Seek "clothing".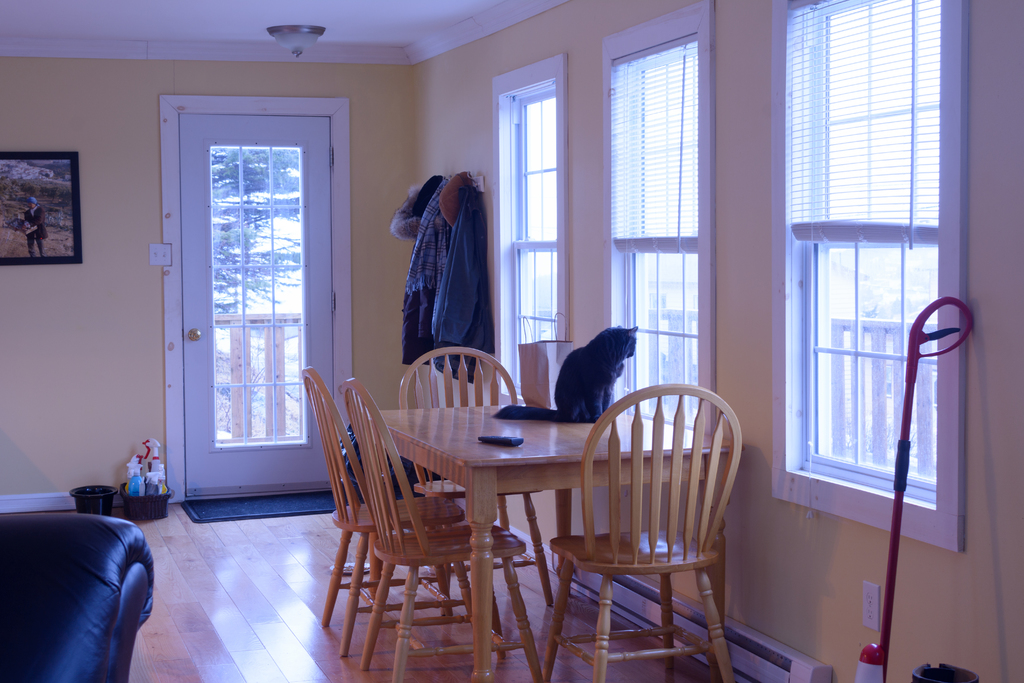
x1=393, y1=169, x2=443, y2=352.
